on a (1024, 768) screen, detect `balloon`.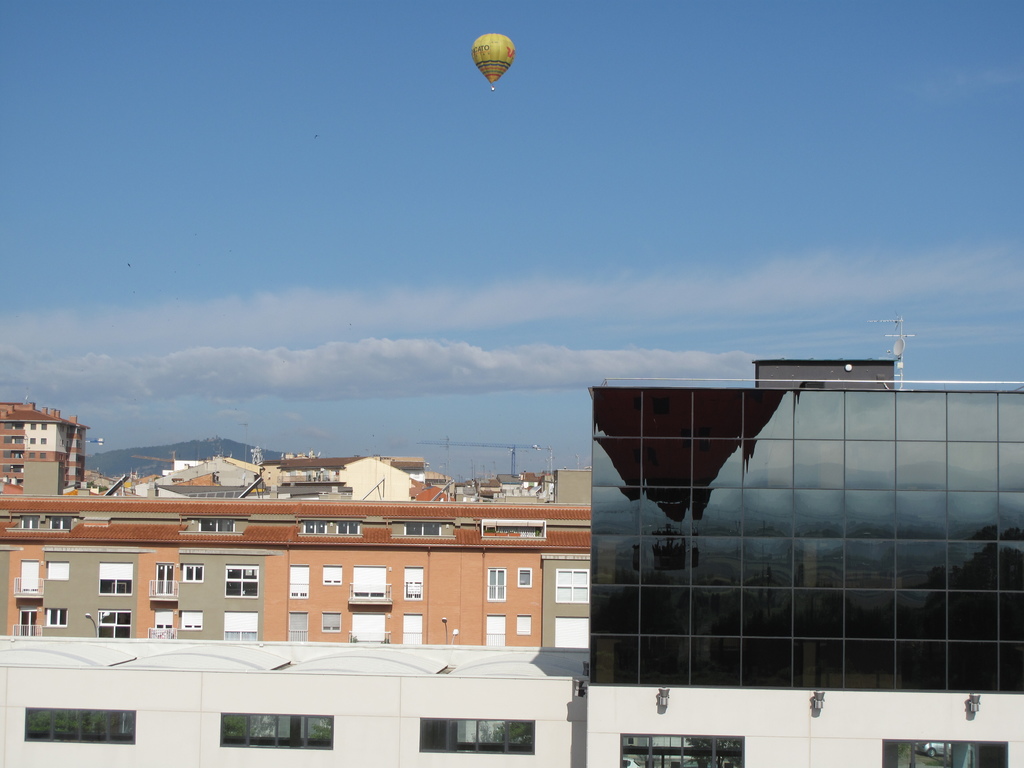
left=472, top=33, right=514, bottom=84.
